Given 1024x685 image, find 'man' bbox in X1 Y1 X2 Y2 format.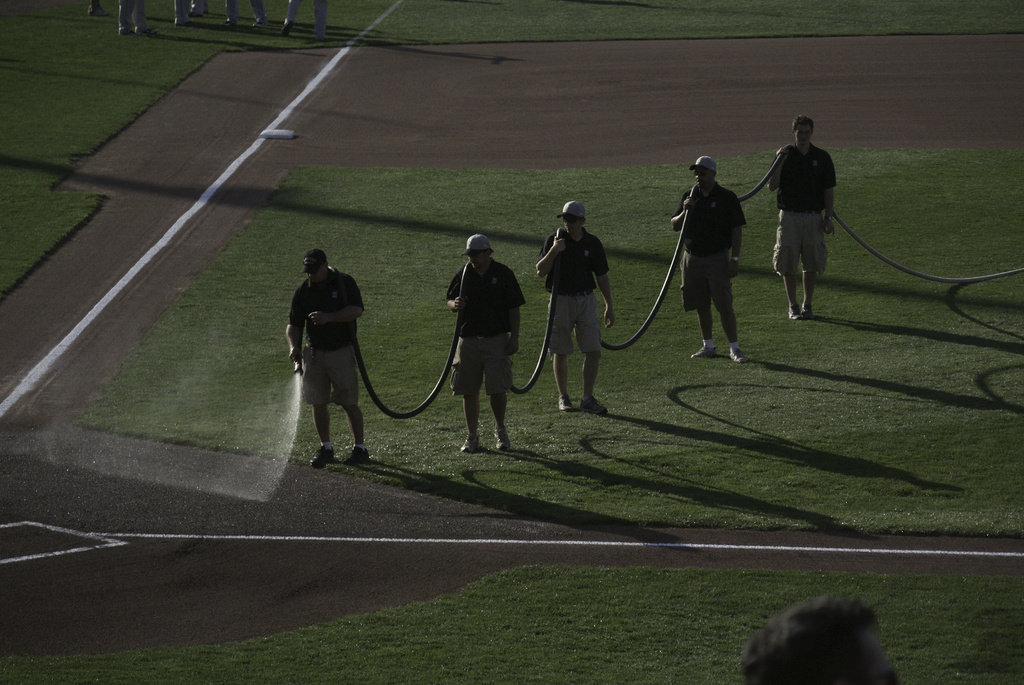
532 200 609 417.
